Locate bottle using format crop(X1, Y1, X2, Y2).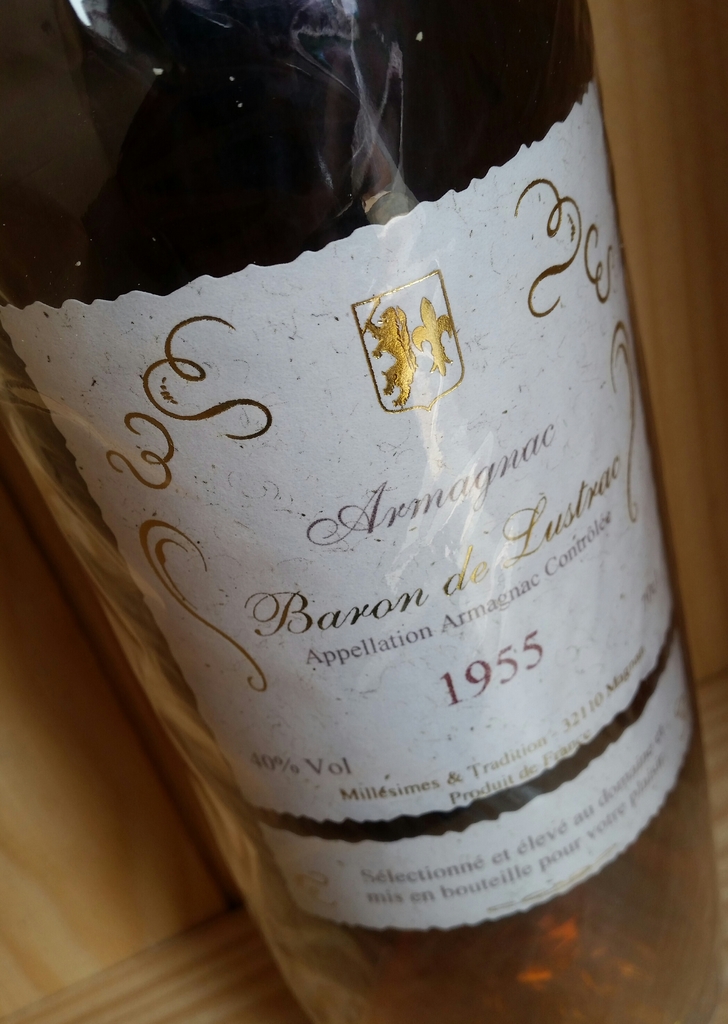
crop(0, 0, 727, 1023).
